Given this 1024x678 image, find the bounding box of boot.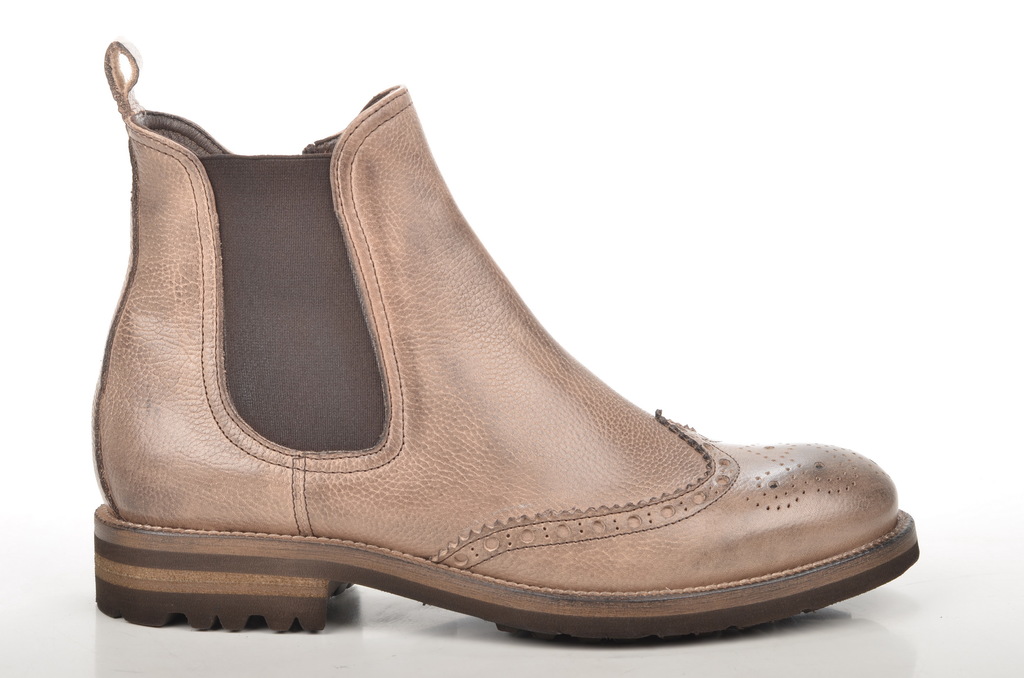
Rect(94, 43, 916, 633).
